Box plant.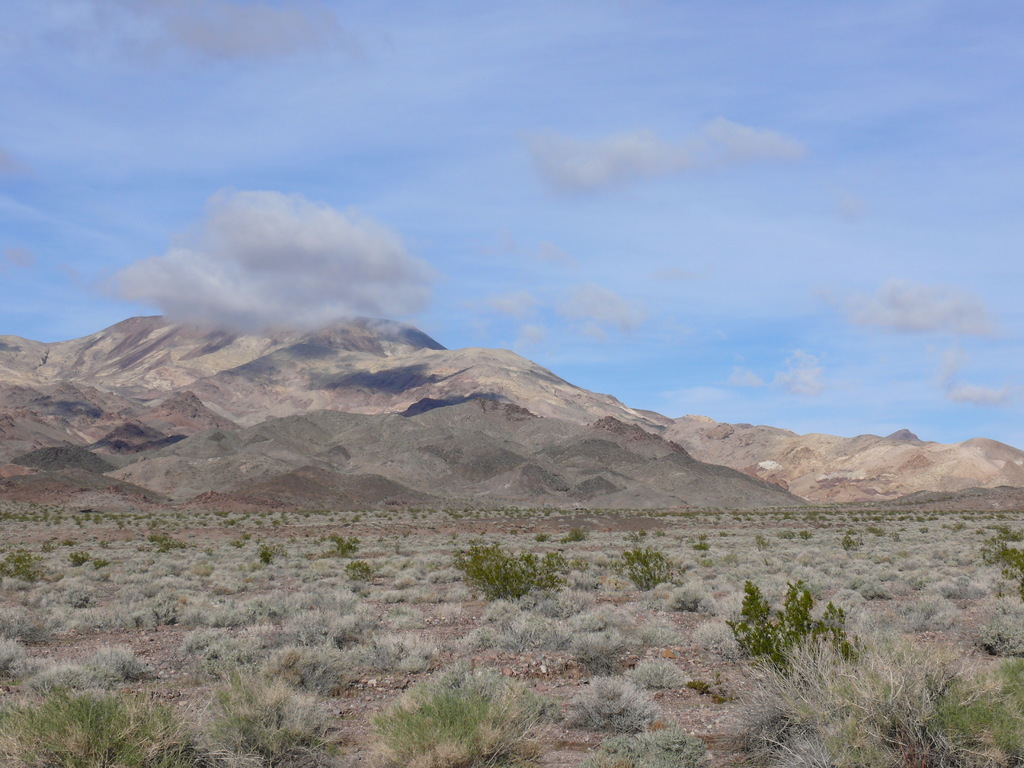
x1=564, y1=667, x2=655, y2=736.
